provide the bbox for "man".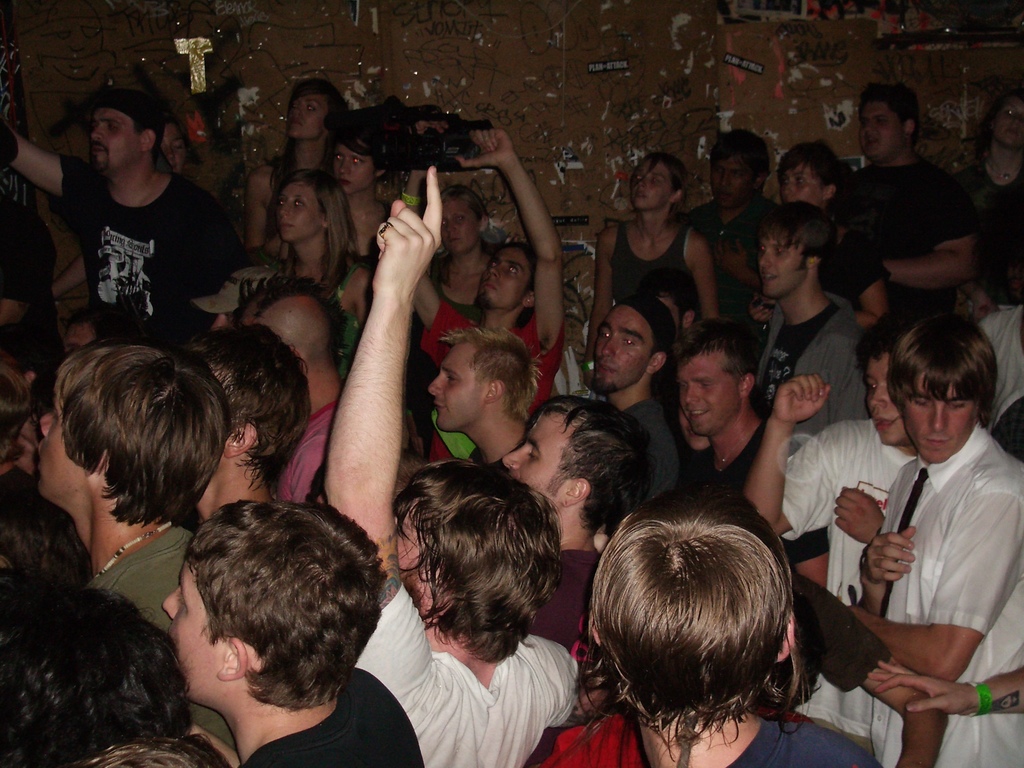
731/202/868/452.
